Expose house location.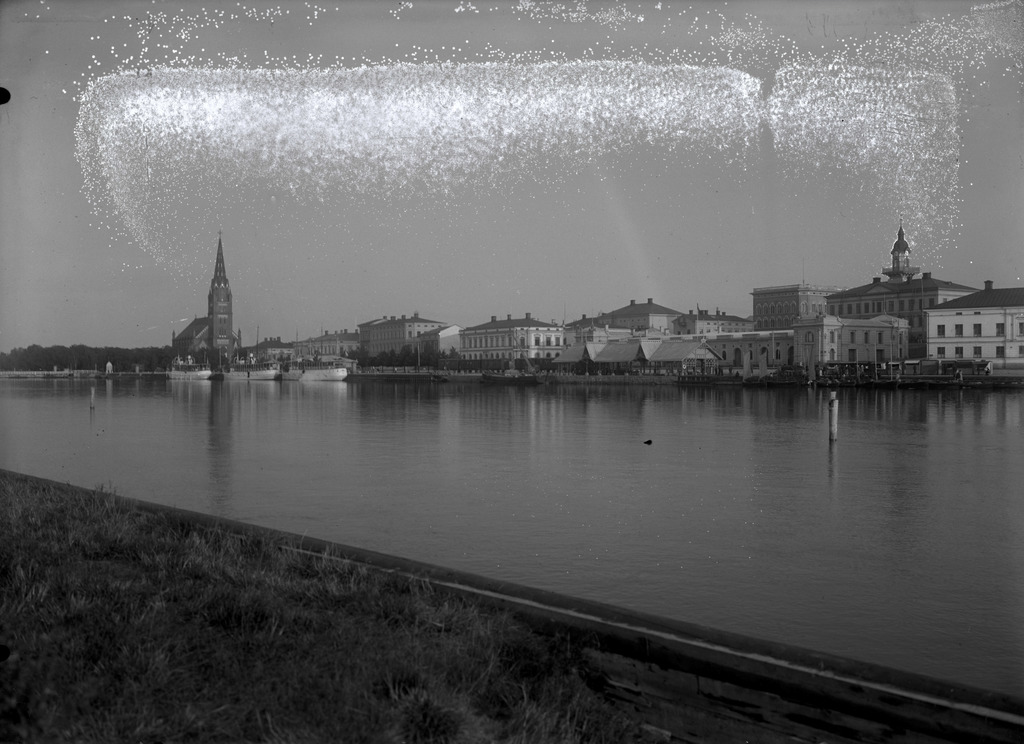
Exposed at [x1=565, y1=301, x2=678, y2=351].
